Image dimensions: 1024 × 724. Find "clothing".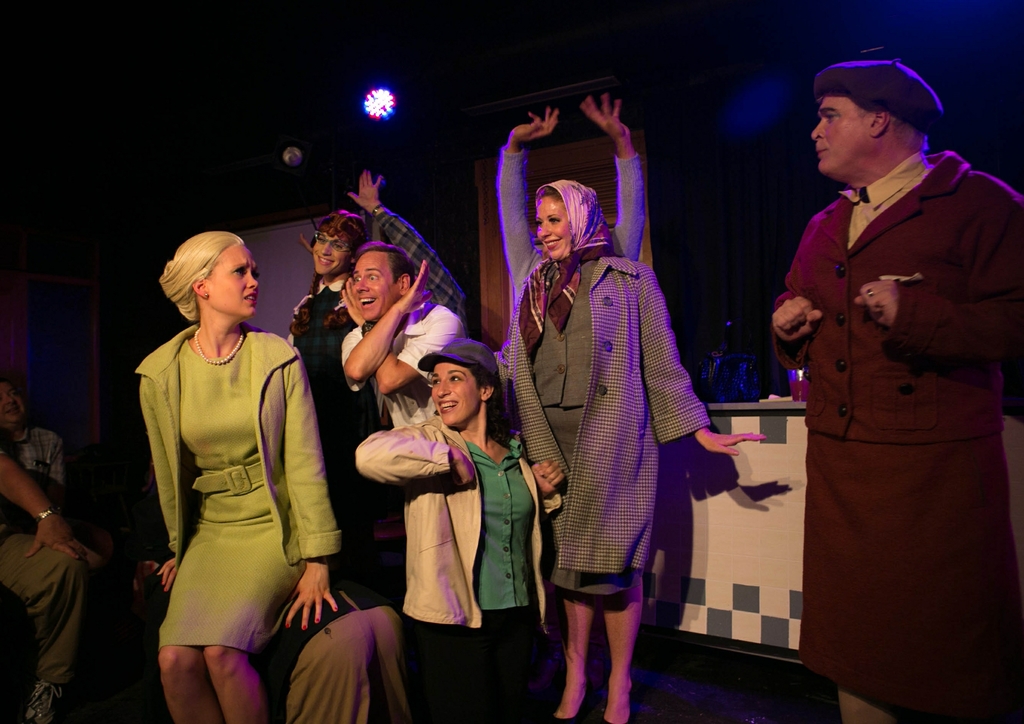
<bbox>495, 136, 644, 321</bbox>.
